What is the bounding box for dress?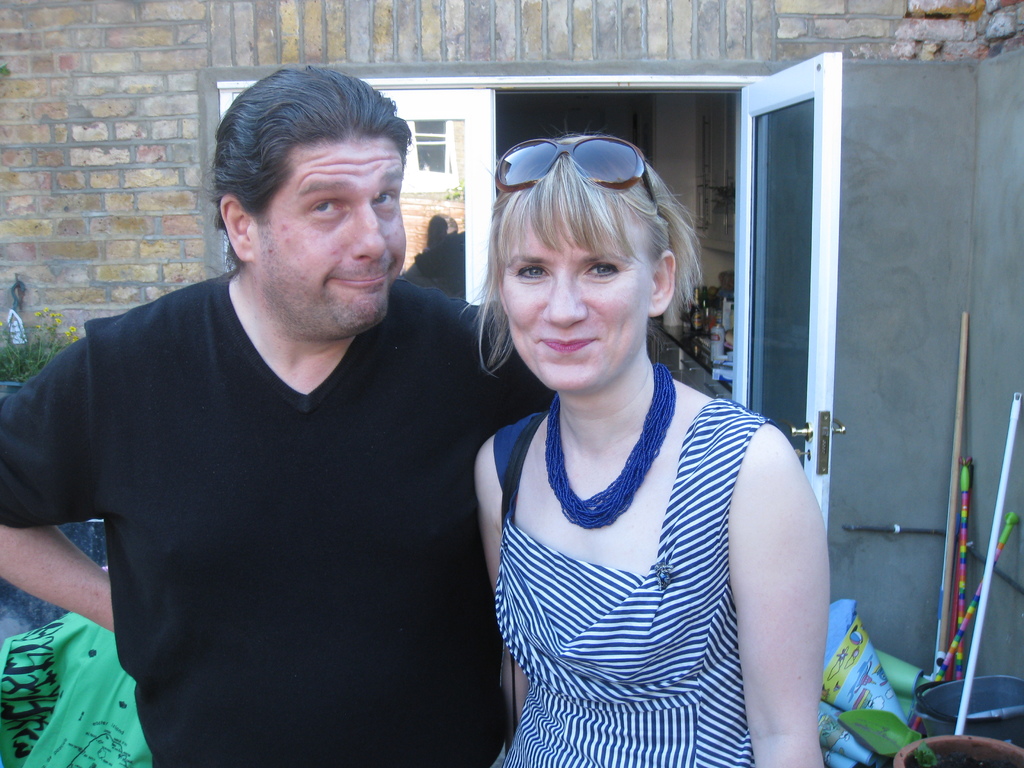
{"x1": 490, "y1": 399, "x2": 769, "y2": 767}.
